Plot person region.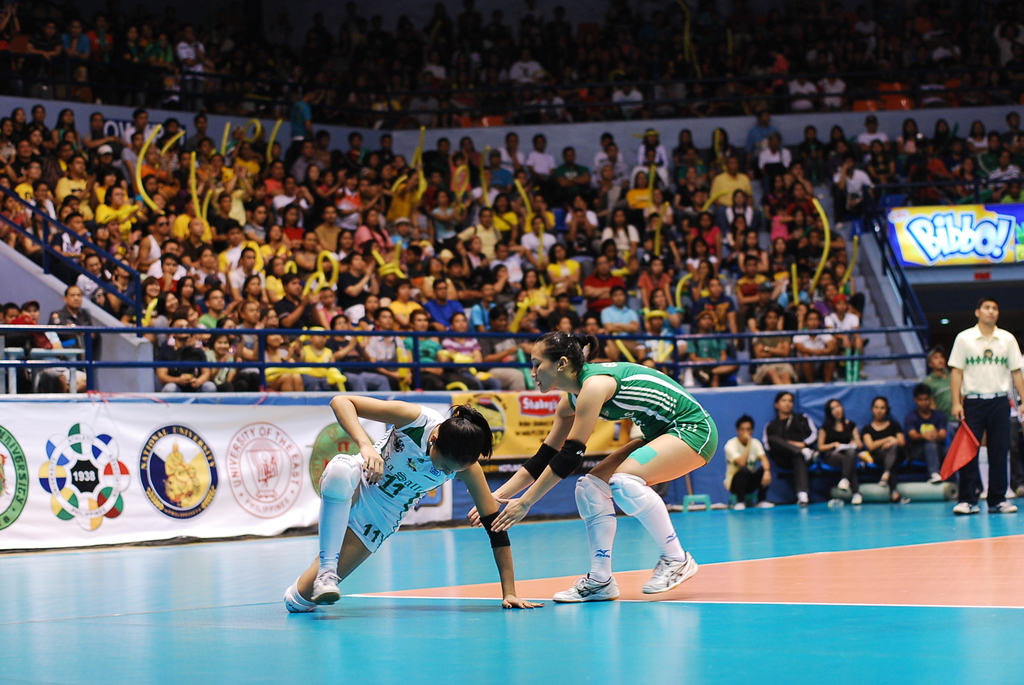
Plotted at <bbox>648, 292, 684, 335</bbox>.
